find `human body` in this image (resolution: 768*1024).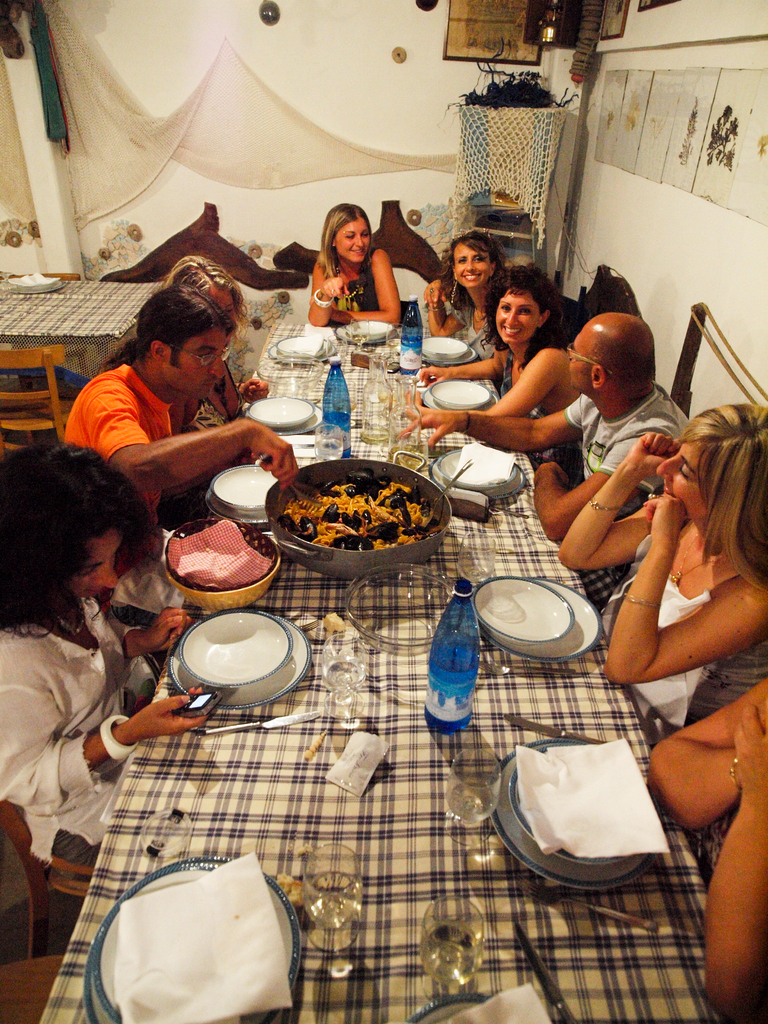
crop(0, 593, 217, 921).
